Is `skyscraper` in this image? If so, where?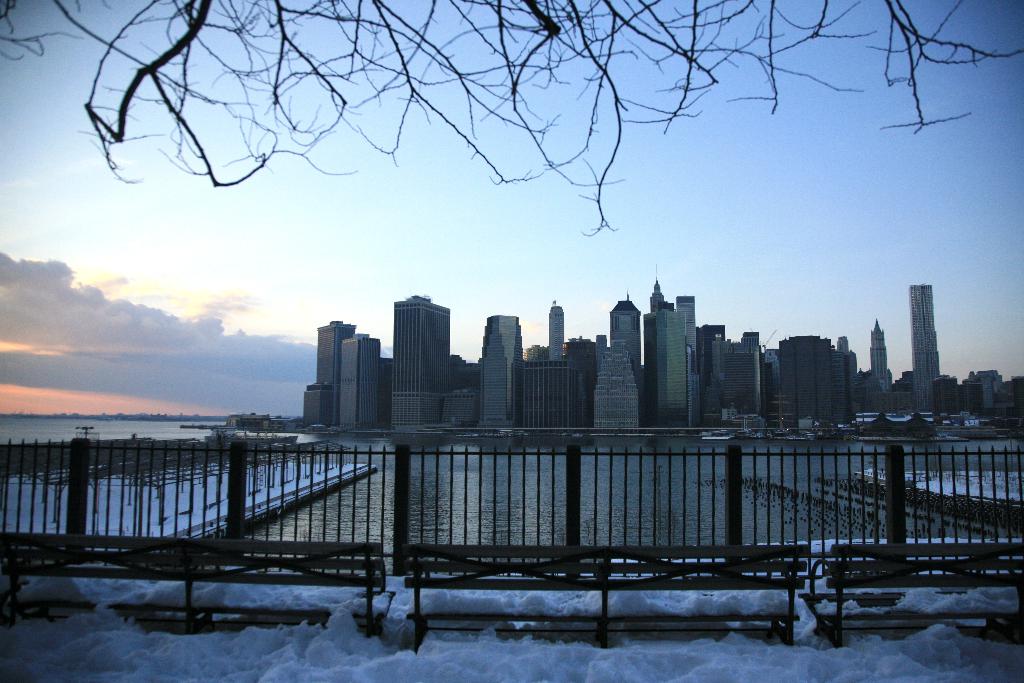
Yes, at {"left": 909, "top": 278, "right": 947, "bottom": 411}.
